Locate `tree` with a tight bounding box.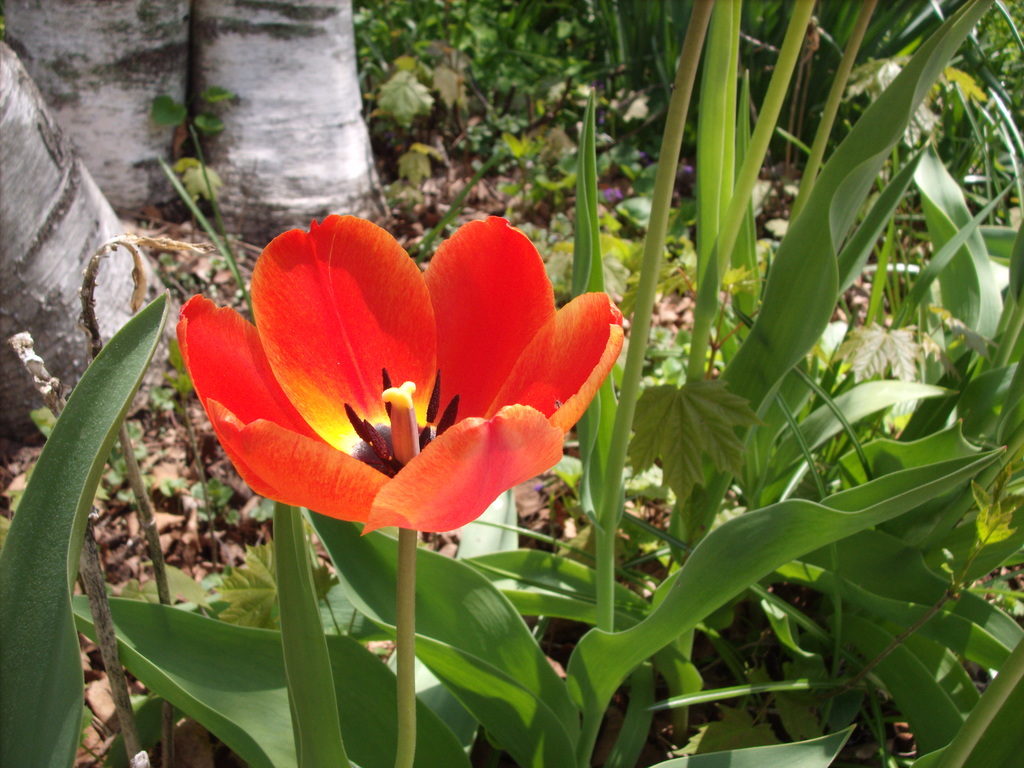
pyautogui.locateOnScreen(0, 0, 401, 445).
